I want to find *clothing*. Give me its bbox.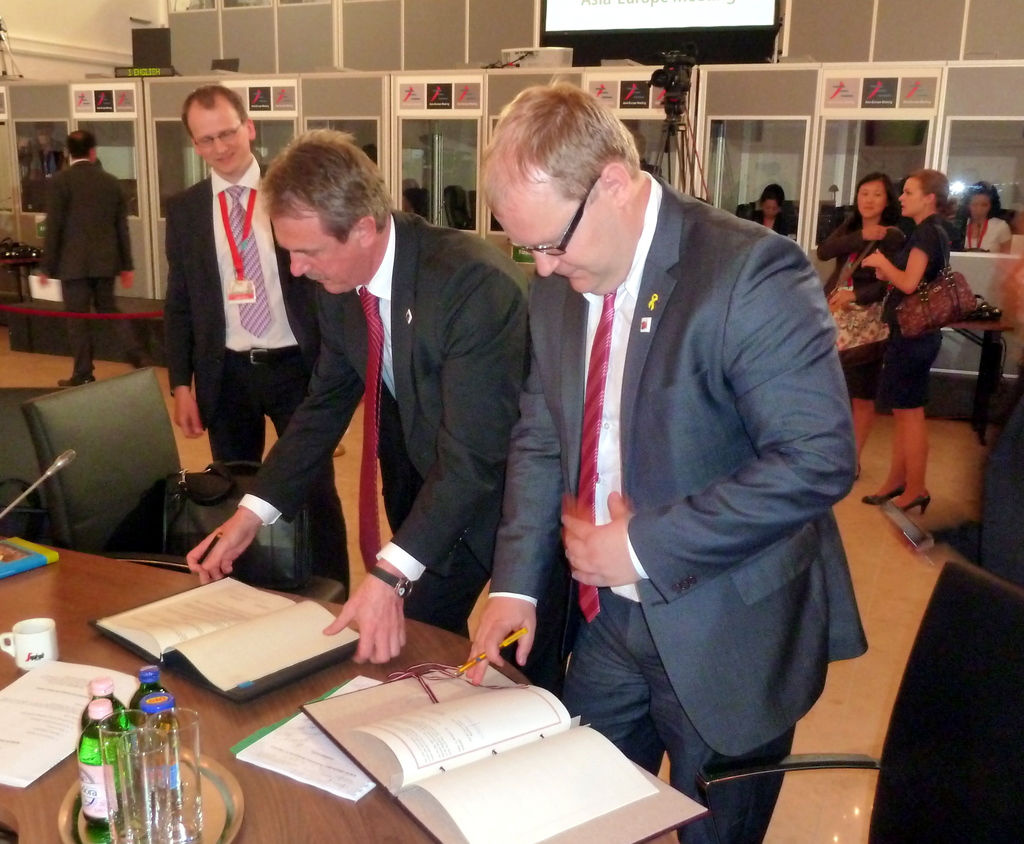
(159, 160, 353, 594).
